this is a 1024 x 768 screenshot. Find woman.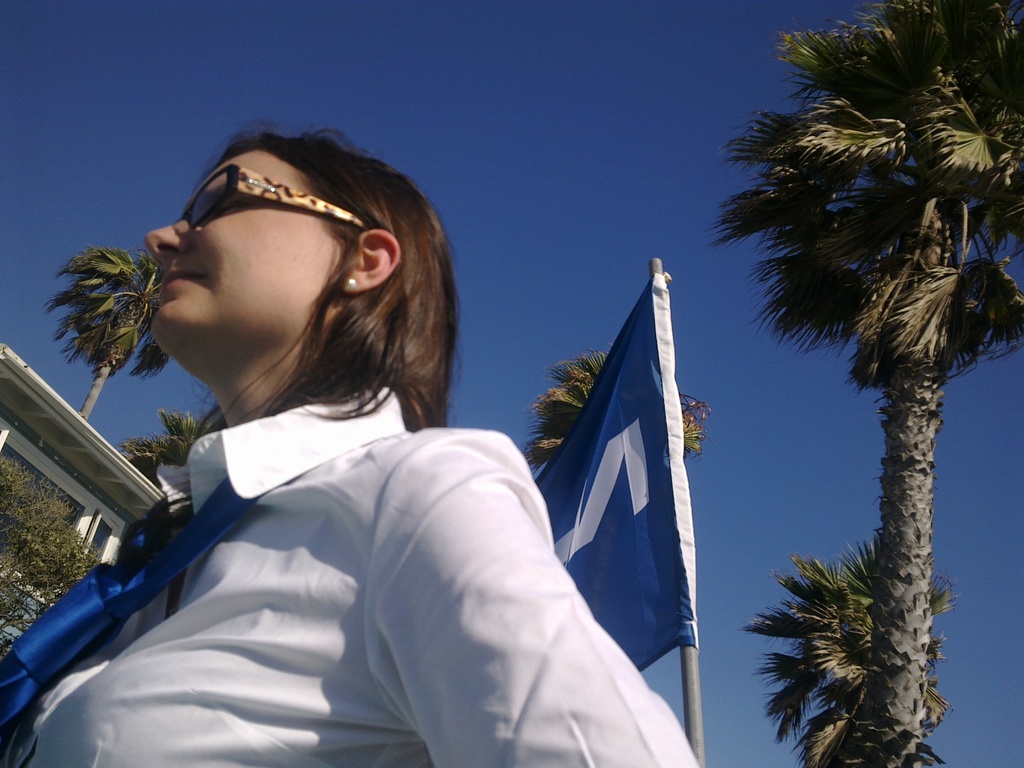
Bounding box: Rect(29, 133, 692, 764).
